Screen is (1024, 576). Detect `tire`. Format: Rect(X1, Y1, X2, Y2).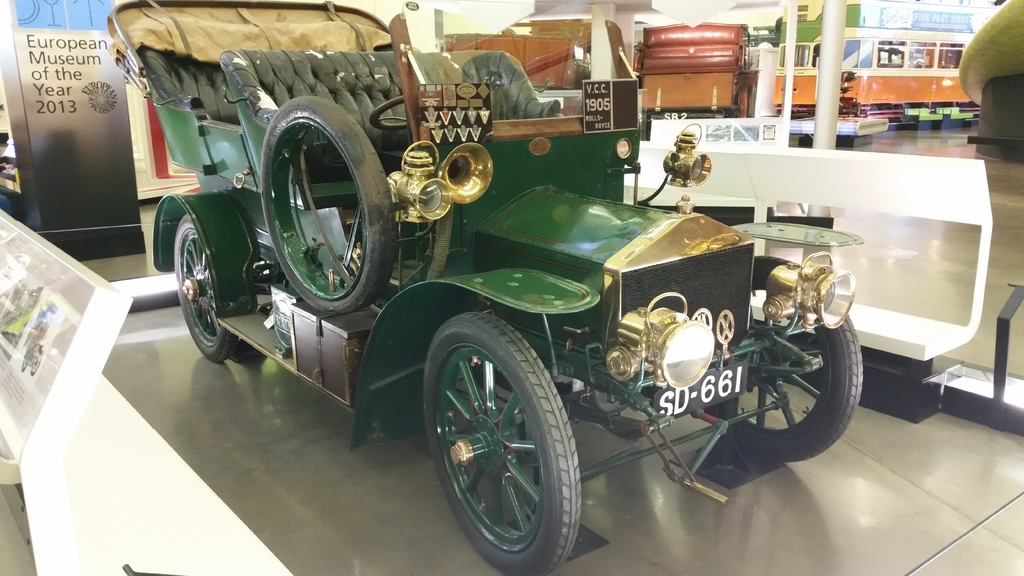
Rect(171, 212, 234, 364).
